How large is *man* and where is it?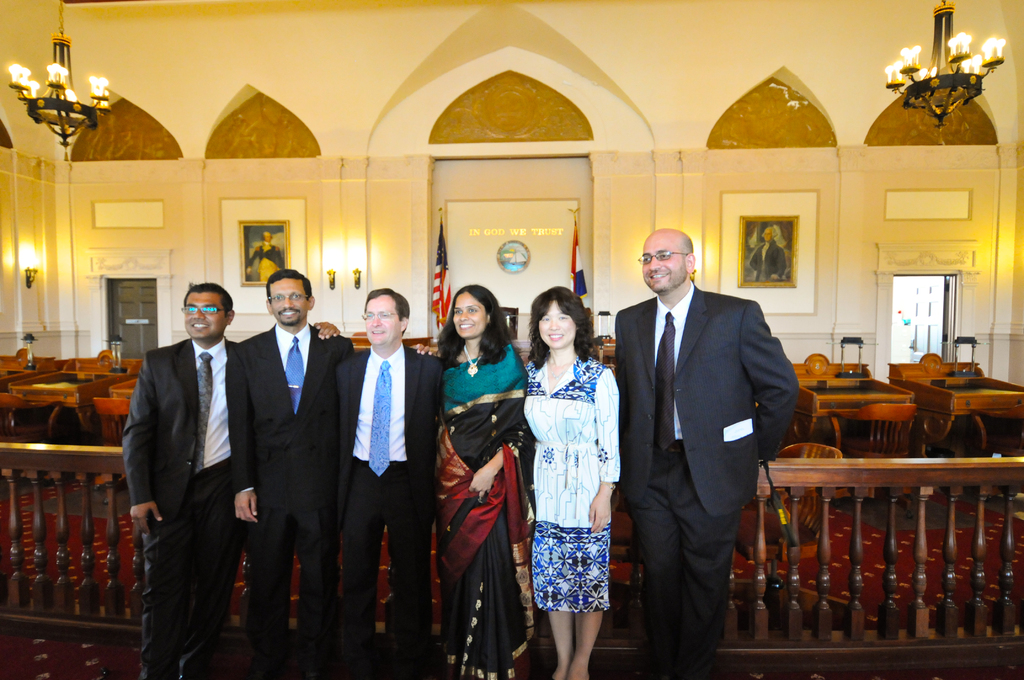
Bounding box: 225:268:438:679.
